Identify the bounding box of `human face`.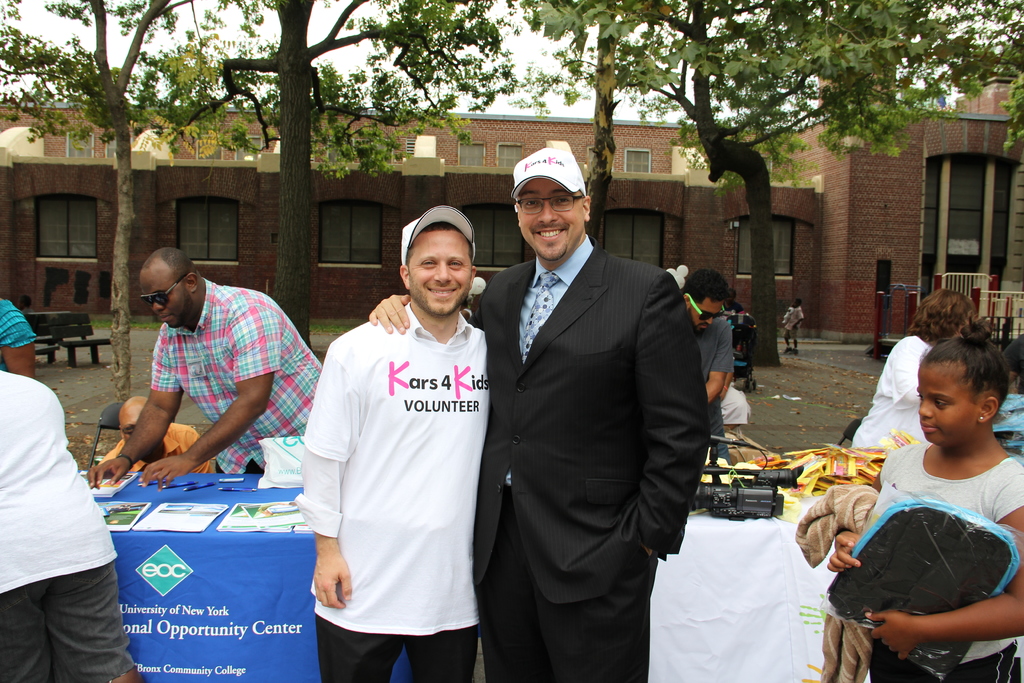
select_region(915, 363, 980, 443).
